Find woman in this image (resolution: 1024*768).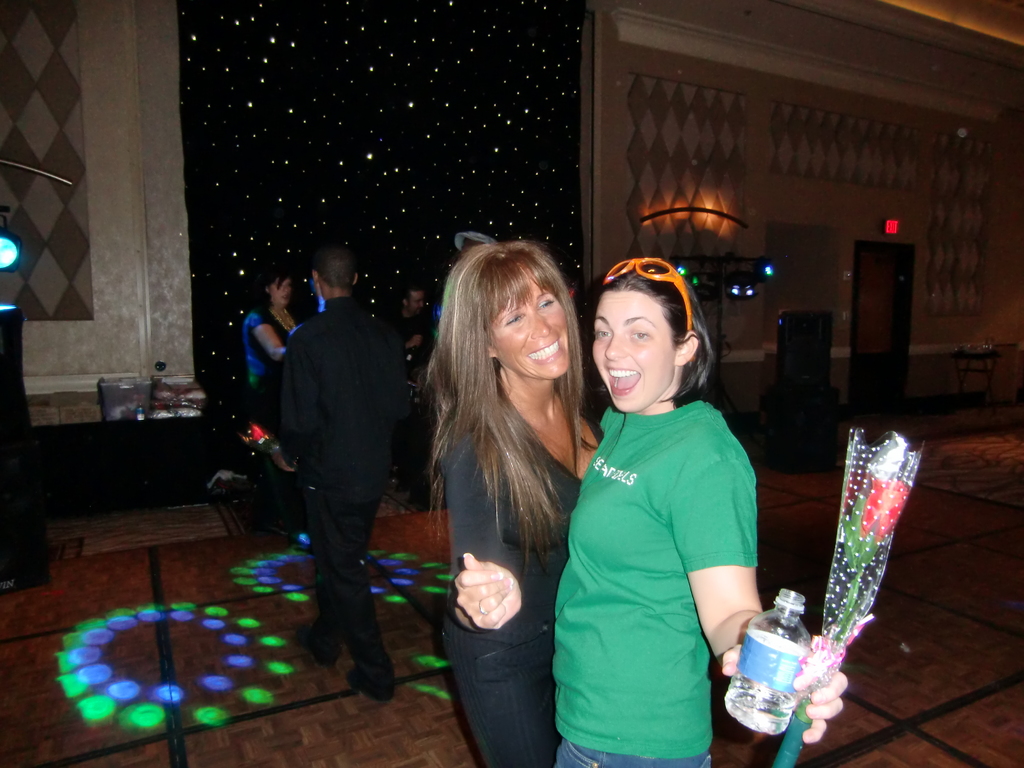
[408,238,608,742].
